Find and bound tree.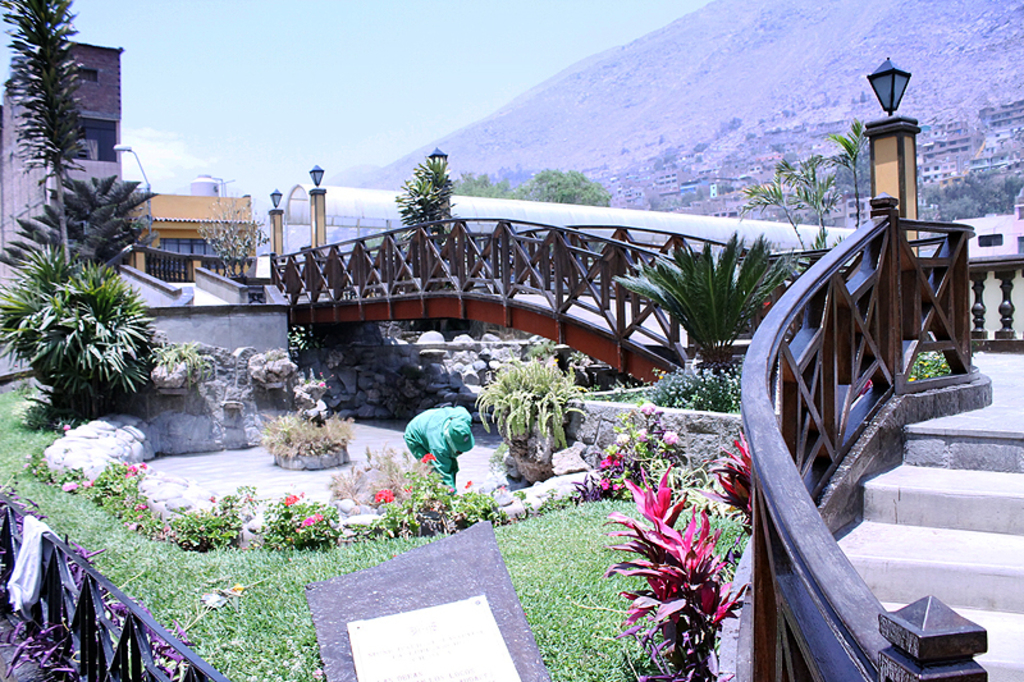
Bound: BBox(0, 273, 155, 422).
